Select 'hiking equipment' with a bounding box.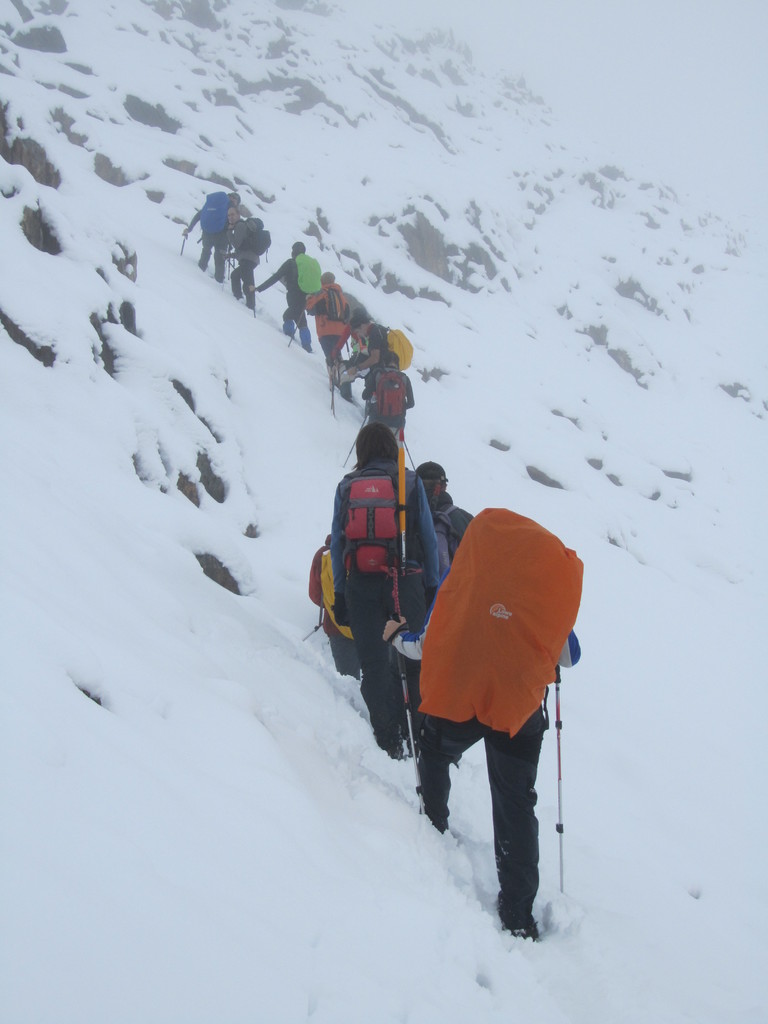
337/407/375/470.
